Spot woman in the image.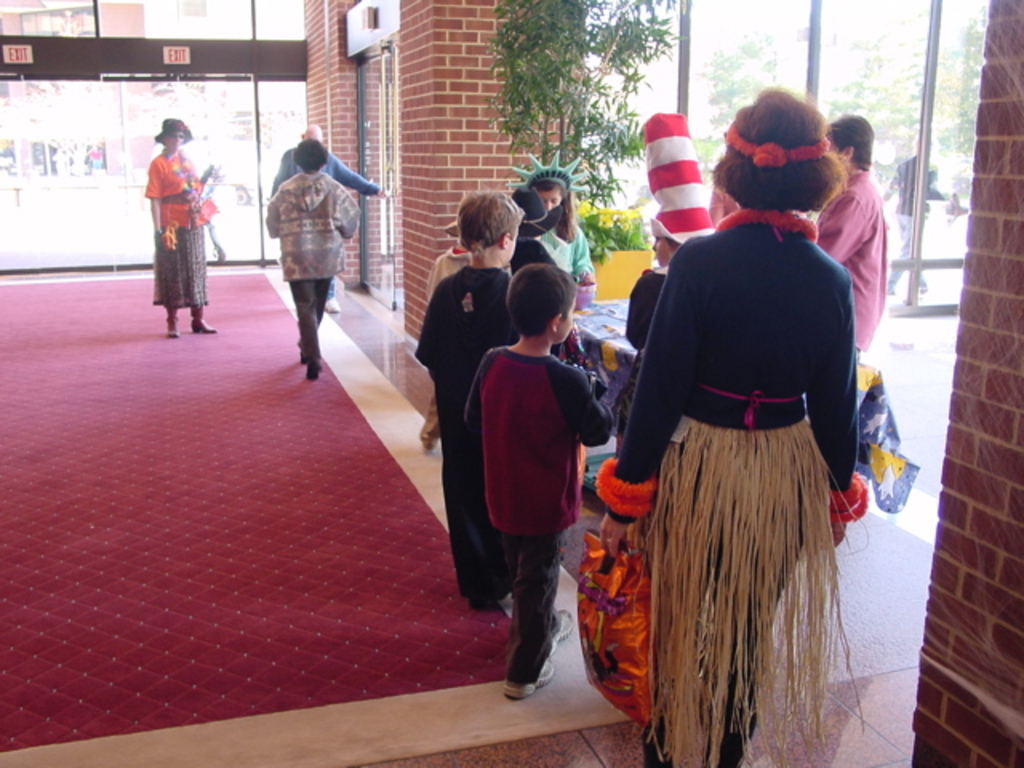
woman found at x1=125, y1=114, x2=218, y2=336.
